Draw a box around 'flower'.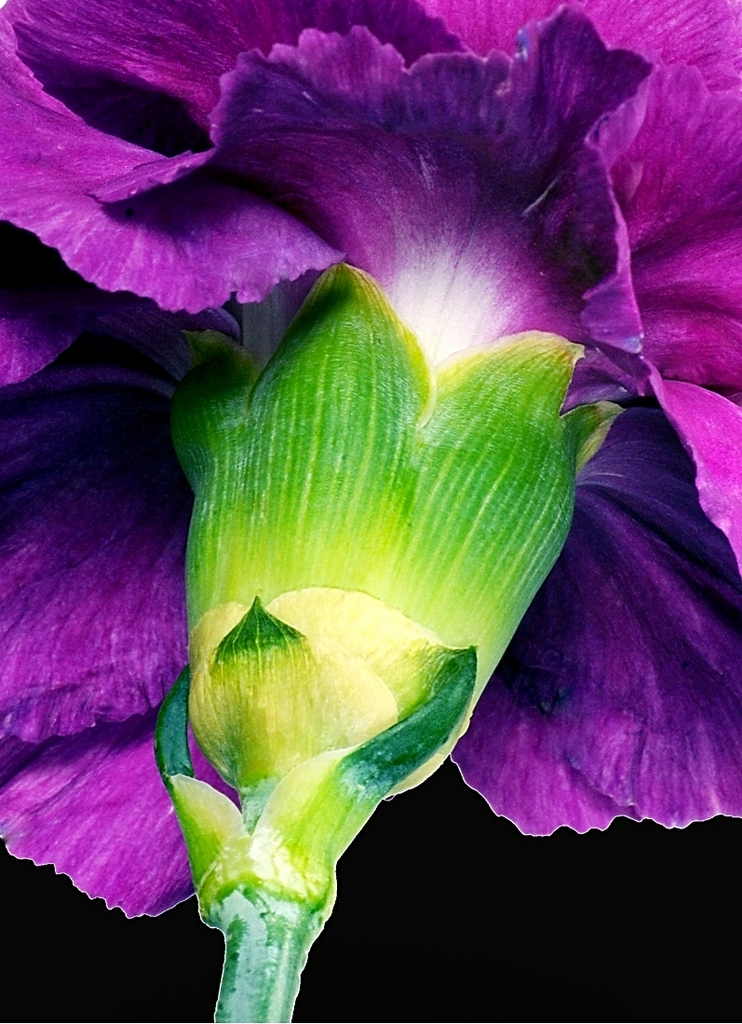
<box>0,0,741,915</box>.
